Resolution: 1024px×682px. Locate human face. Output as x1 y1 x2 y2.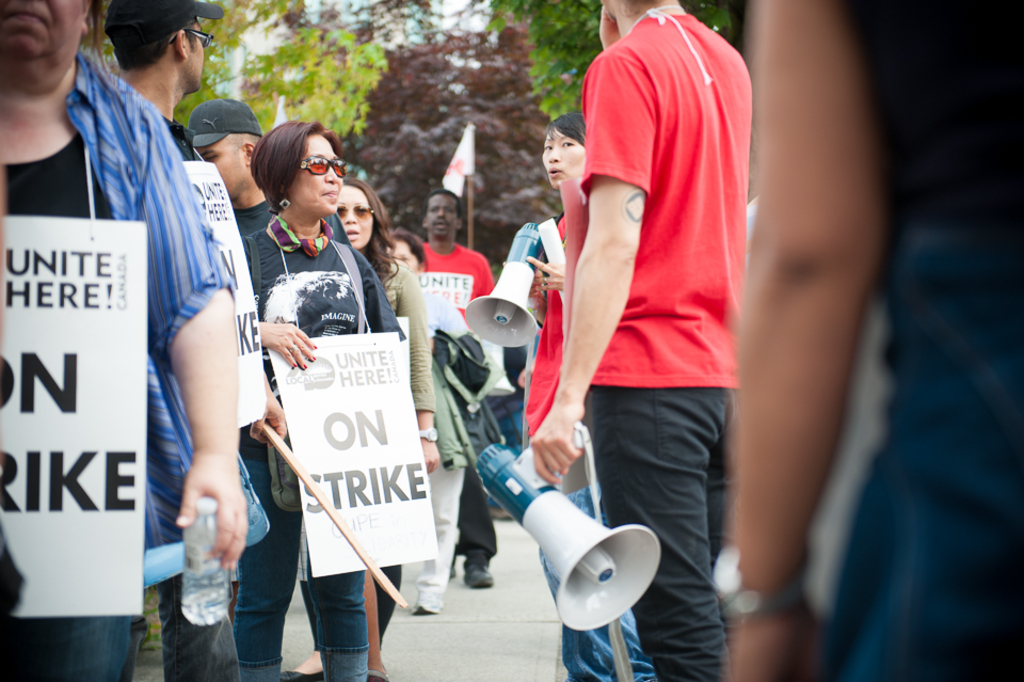
288 138 346 221.
